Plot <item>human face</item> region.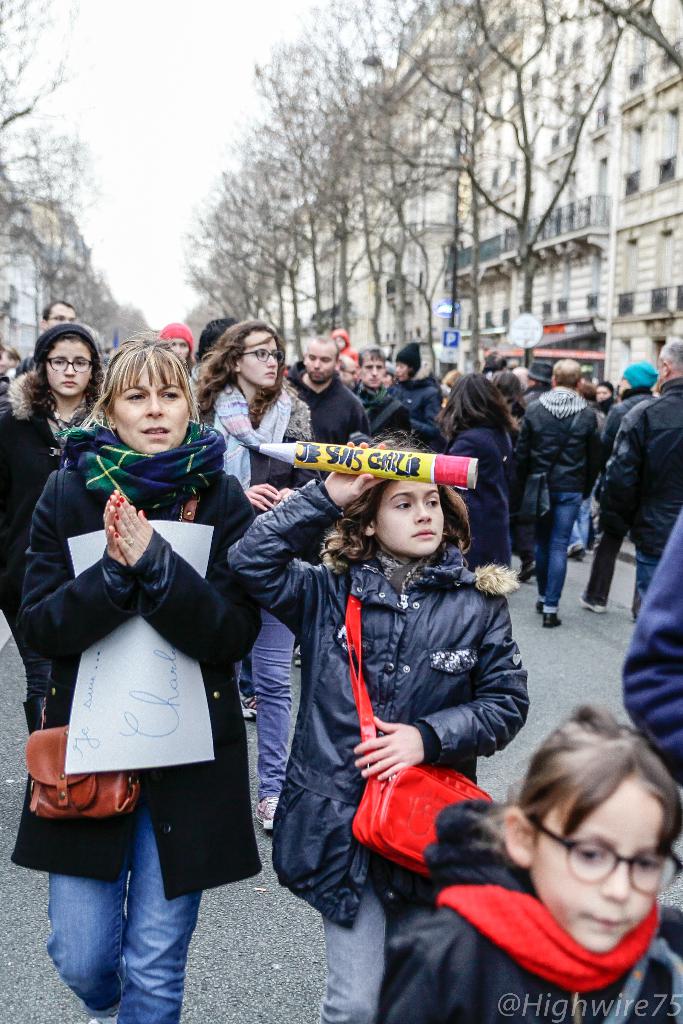
Plotted at <box>48,307,76,330</box>.
